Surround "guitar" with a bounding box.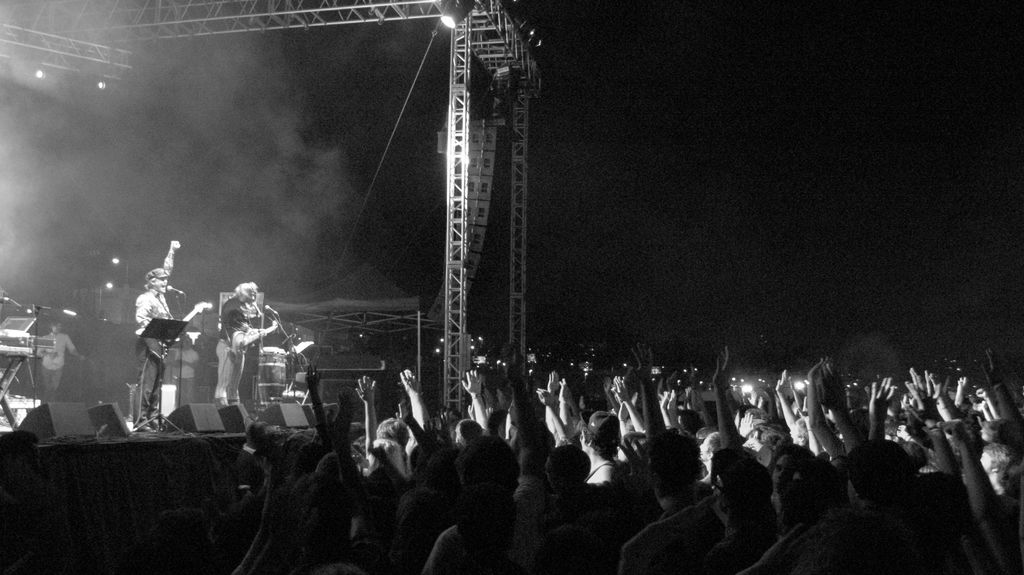
[left=154, top=299, right=214, bottom=358].
